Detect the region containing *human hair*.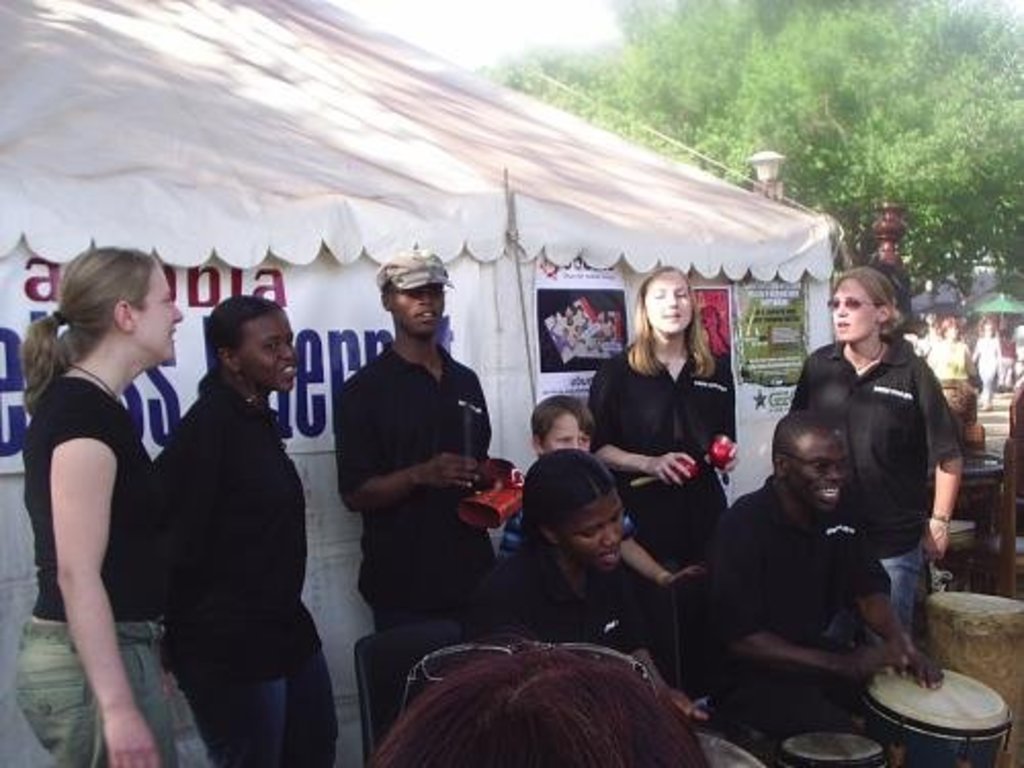
select_region(938, 315, 956, 332).
